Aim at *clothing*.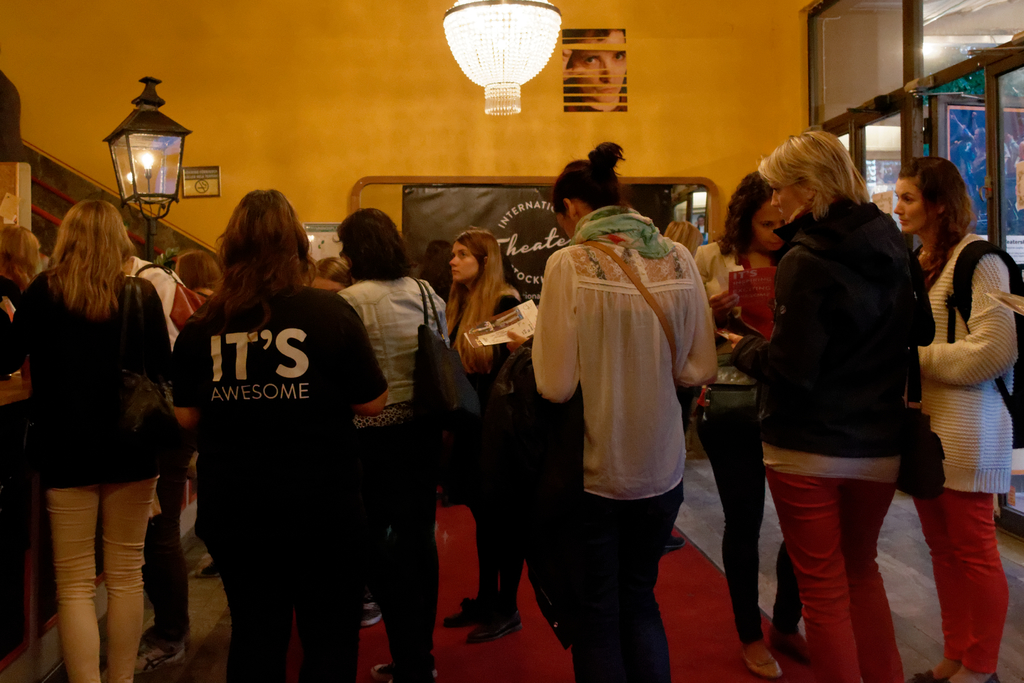
Aimed at bbox(117, 248, 189, 668).
